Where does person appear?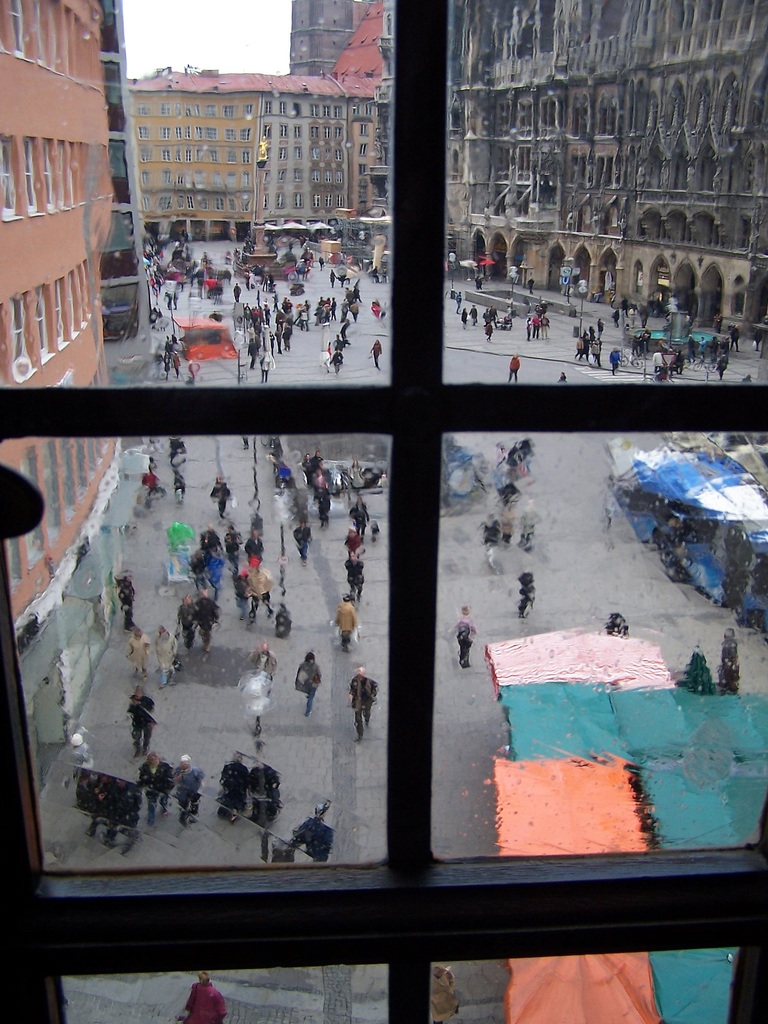
Appears at {"left": 334, "top": 349, "right": 345, "bottom": 373}.
